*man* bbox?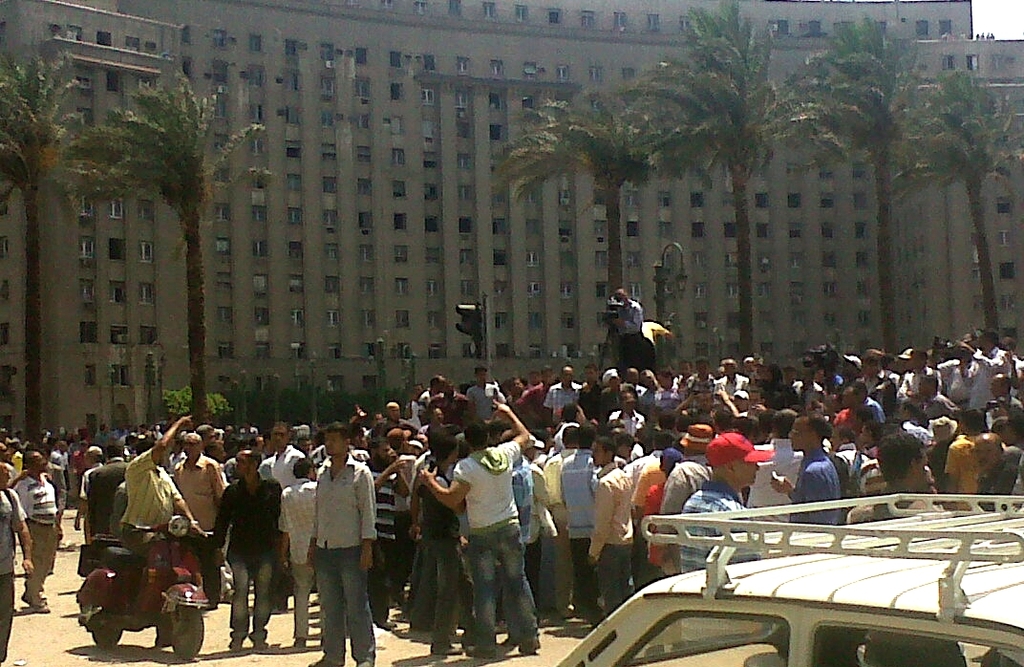
BBox(296, 434, 384, 656)
